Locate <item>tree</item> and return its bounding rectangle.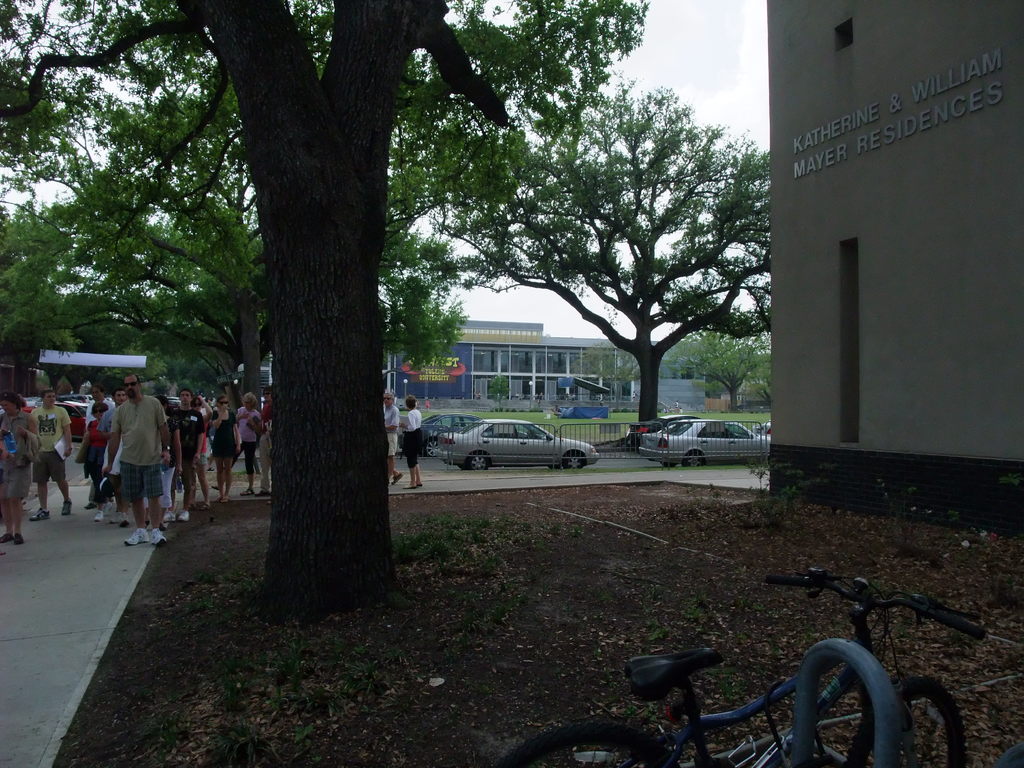
box(693, 308, 772, 409).
